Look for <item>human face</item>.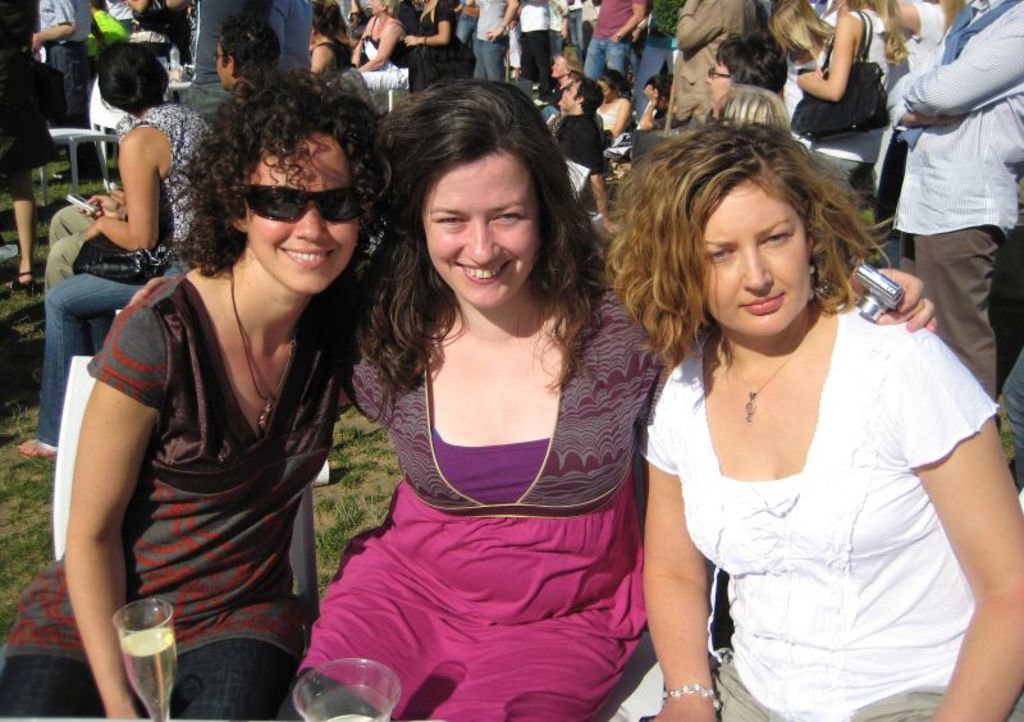
Found: {"x1": 549, "y1": 58, "x2": 563, "y2": 81}.
